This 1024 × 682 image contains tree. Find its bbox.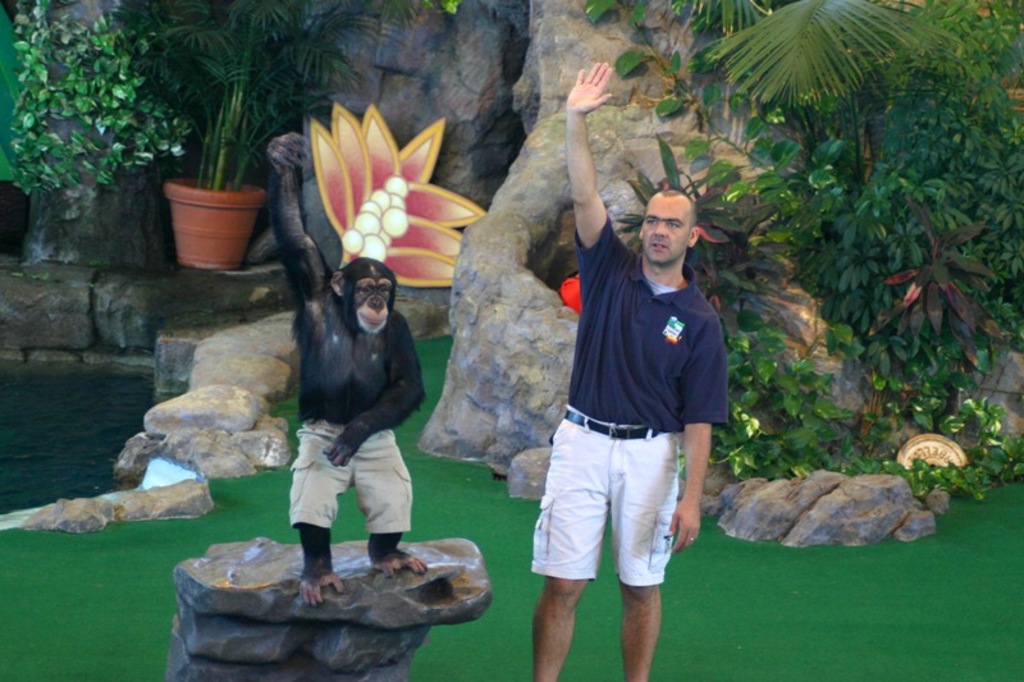
bbox=(586, 0, 1023, 504).
